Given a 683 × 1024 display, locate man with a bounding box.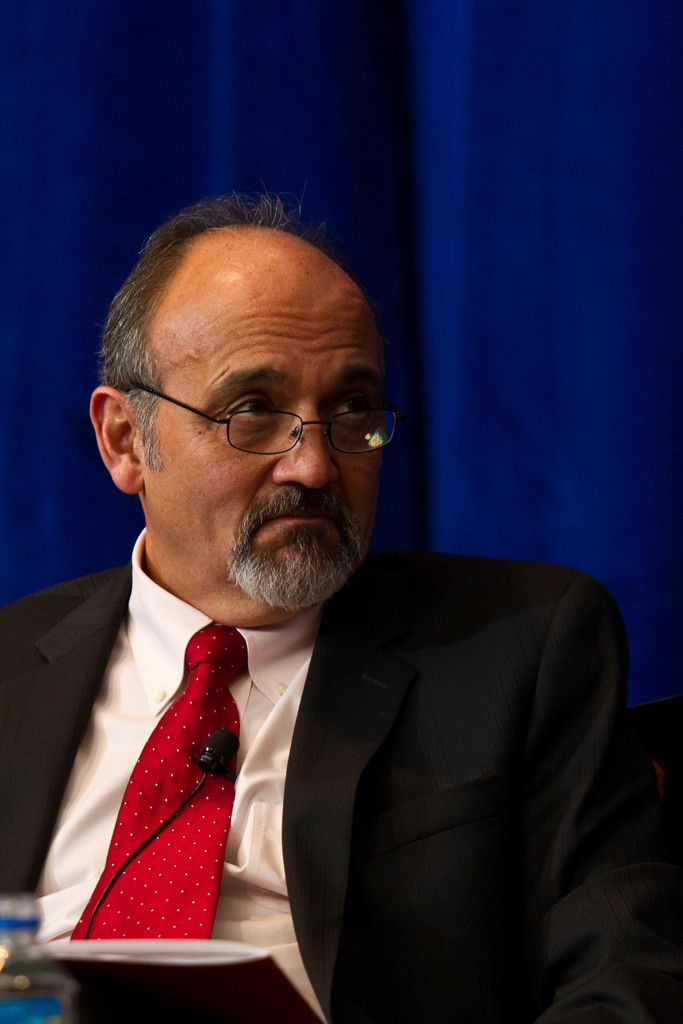
Located: x1=0 y1=195 x2=641 y2=1023.
